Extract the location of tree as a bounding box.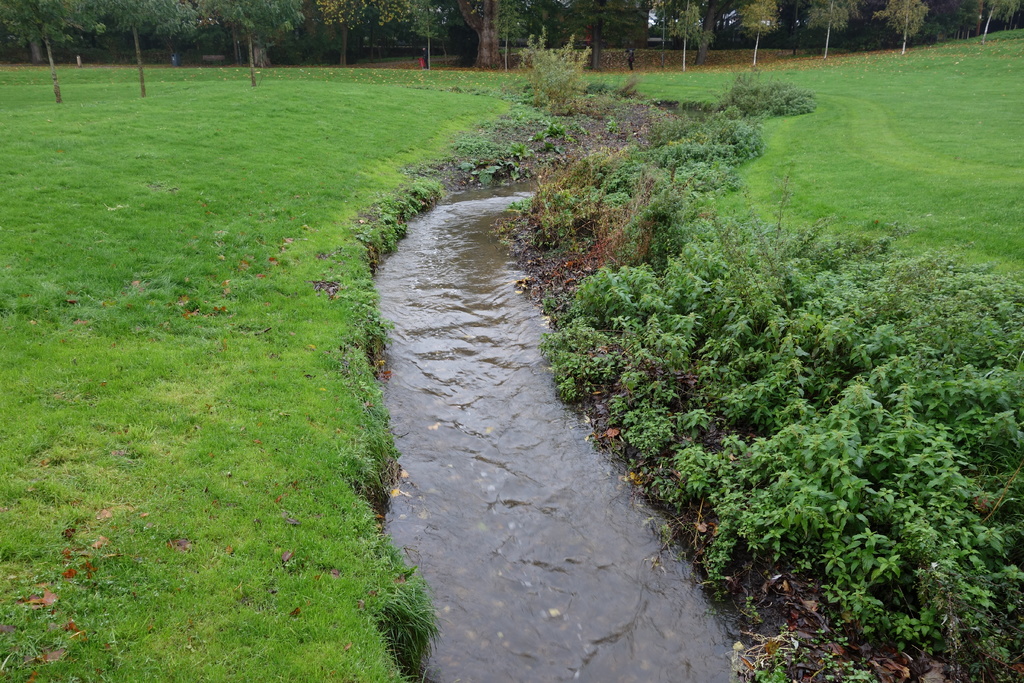
652, 0, 739, 67.
